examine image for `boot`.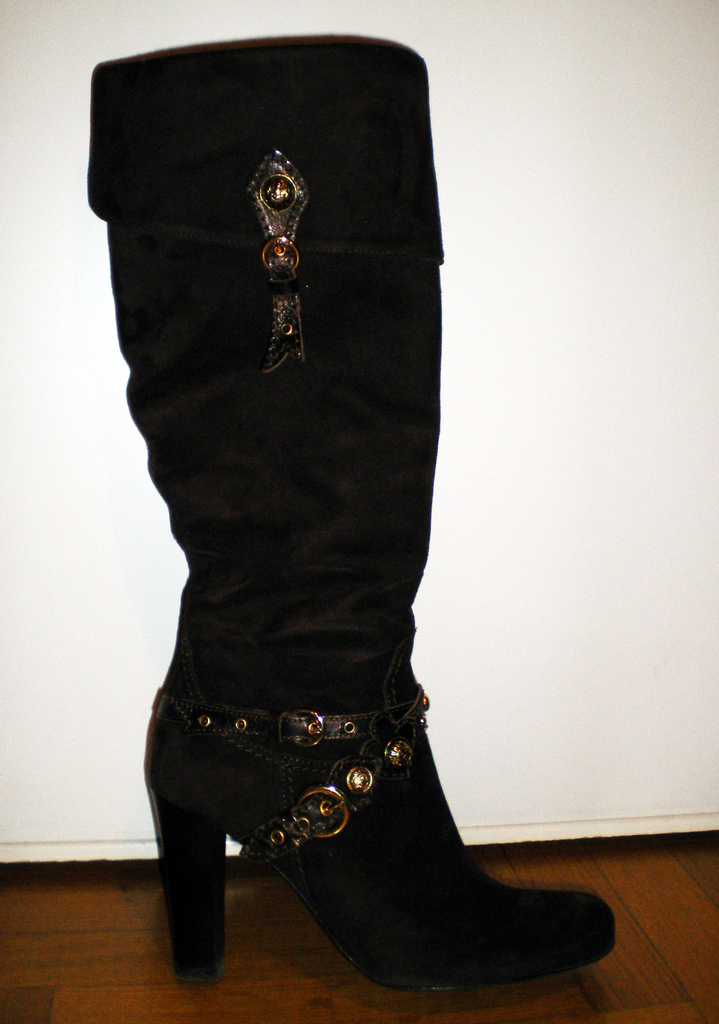
Examination result: (89, 37, 615, 984).
